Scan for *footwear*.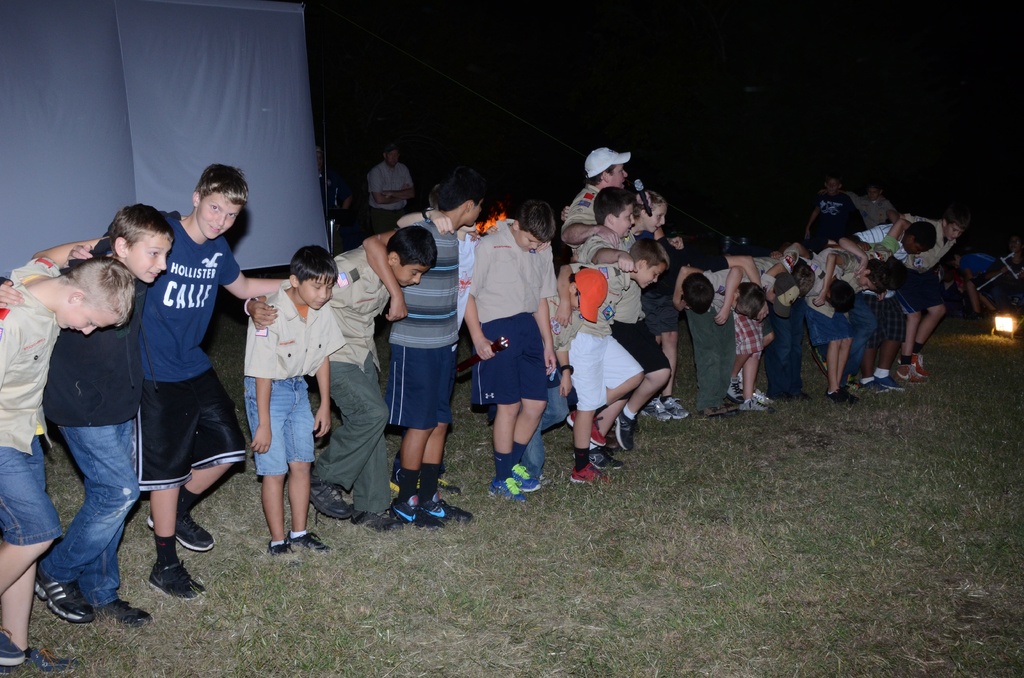
Scan result: x1=351, y1=506, x2=397, y2=533.
